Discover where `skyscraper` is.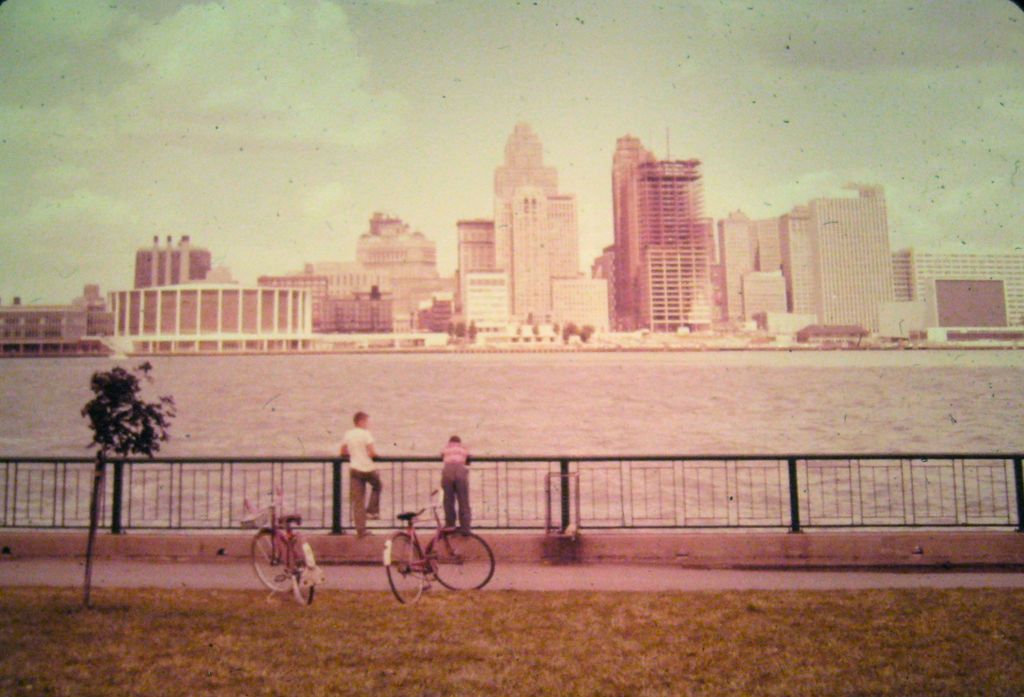
Discovered at [x1=774, y1=169, x2=926, y2=332].
